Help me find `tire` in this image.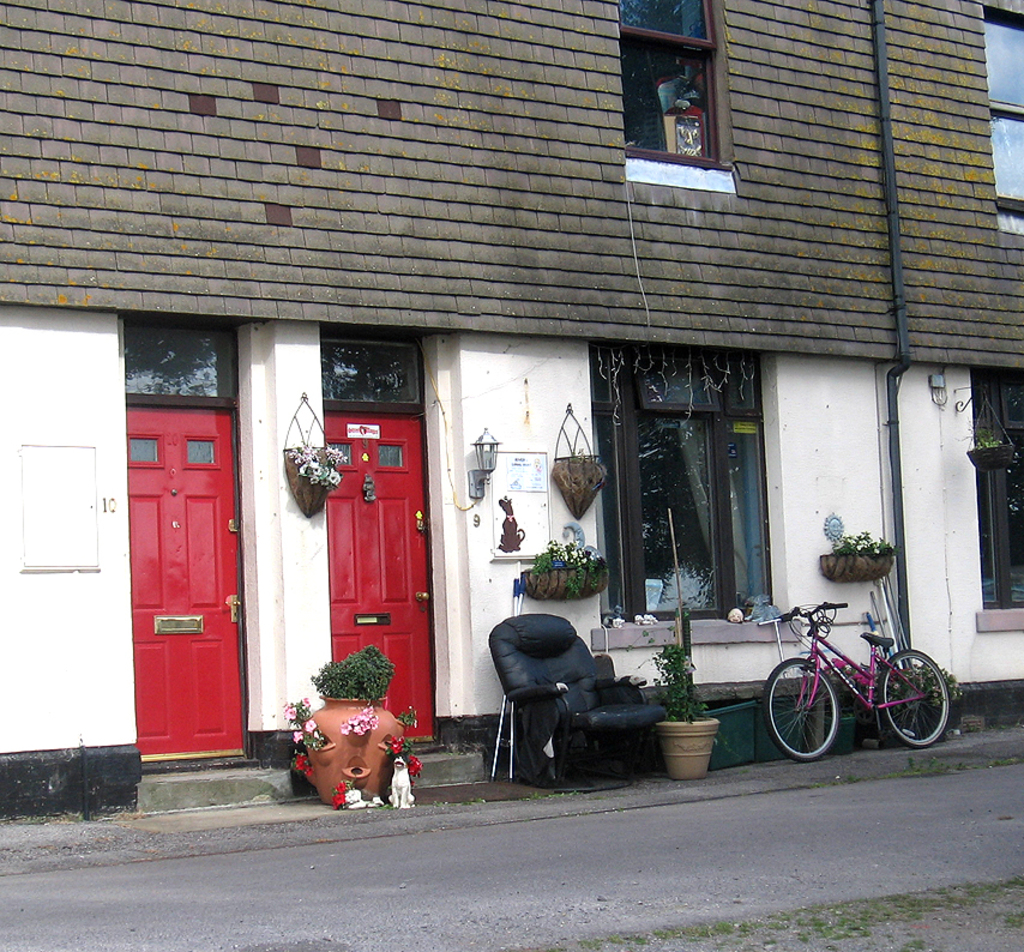
Found it: x1=879, y1=645, x2=952, y2=746.
